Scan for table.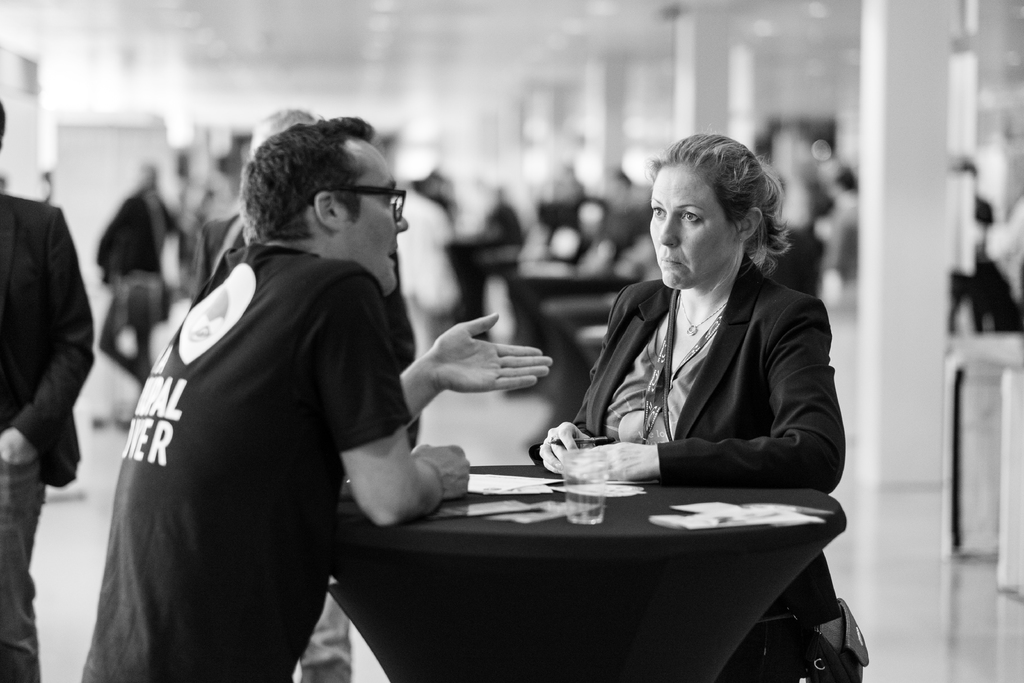
Scan result: x1=579, y1=322, x2=609, y2=359.
